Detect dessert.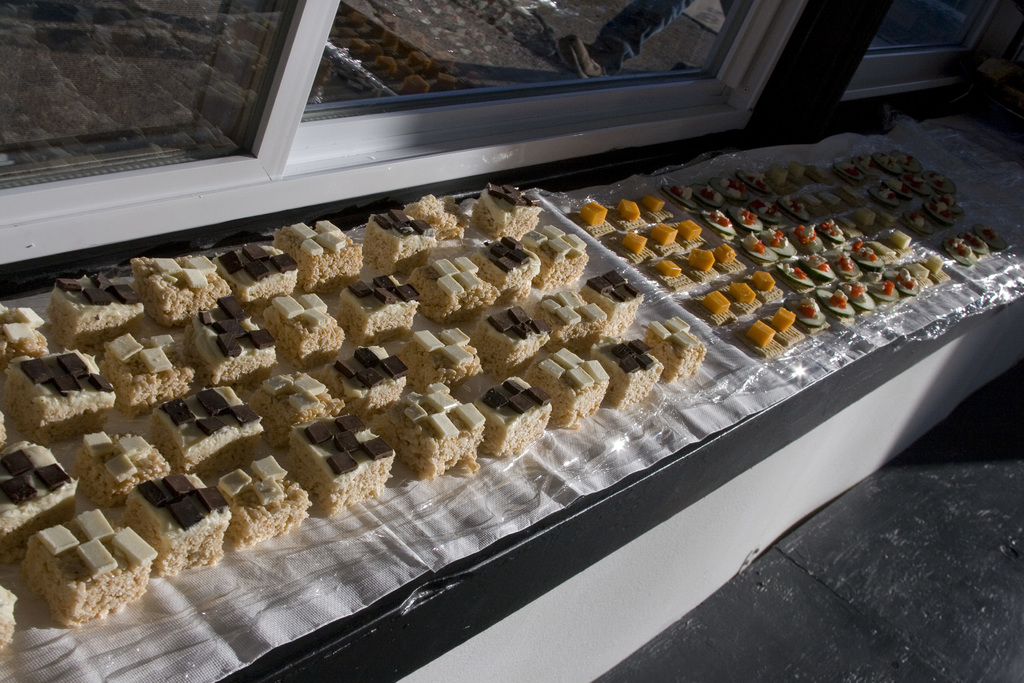
Detected at x1=647, y1=319, x2=707, y2=386.
